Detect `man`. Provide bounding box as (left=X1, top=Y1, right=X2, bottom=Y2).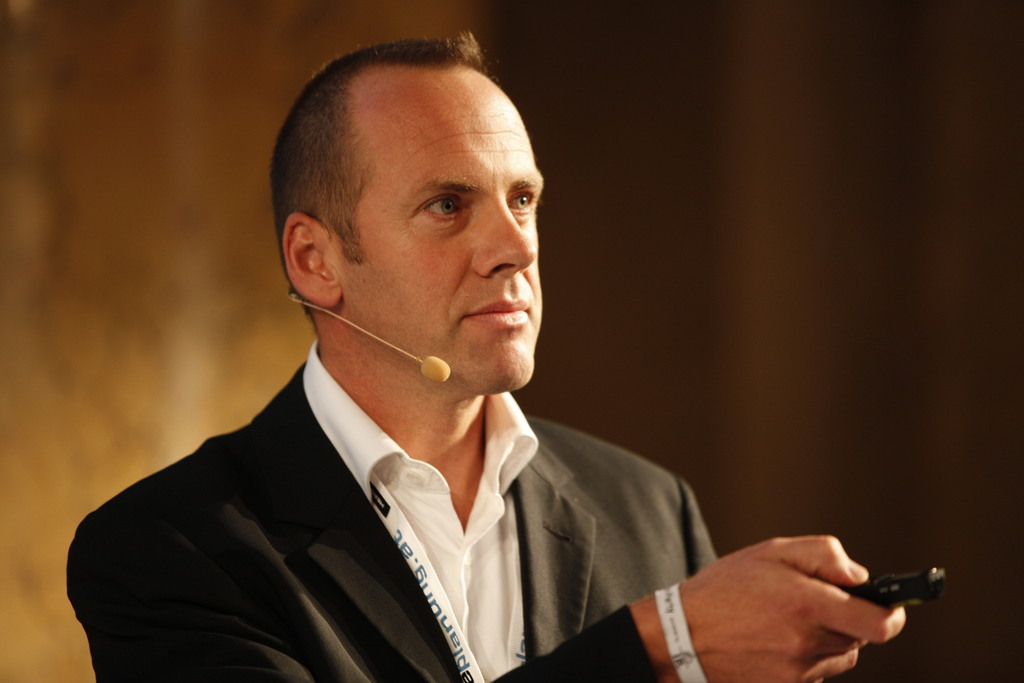
(left=84, top=78, right=827, bottom=677).
